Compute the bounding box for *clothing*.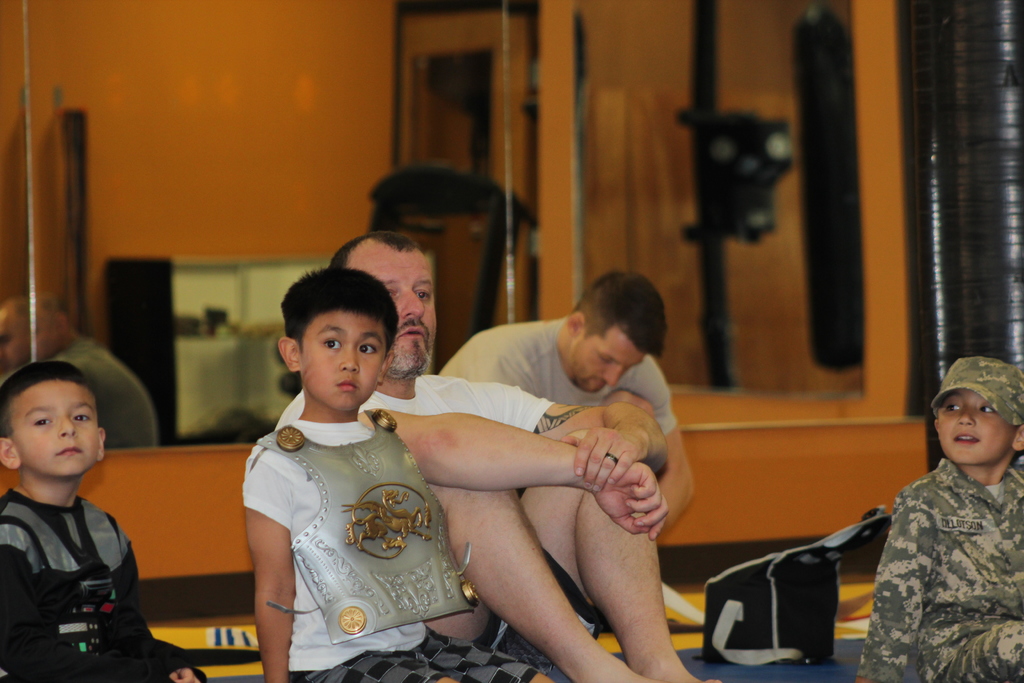
bbox=(0, 480, 211, 682).
